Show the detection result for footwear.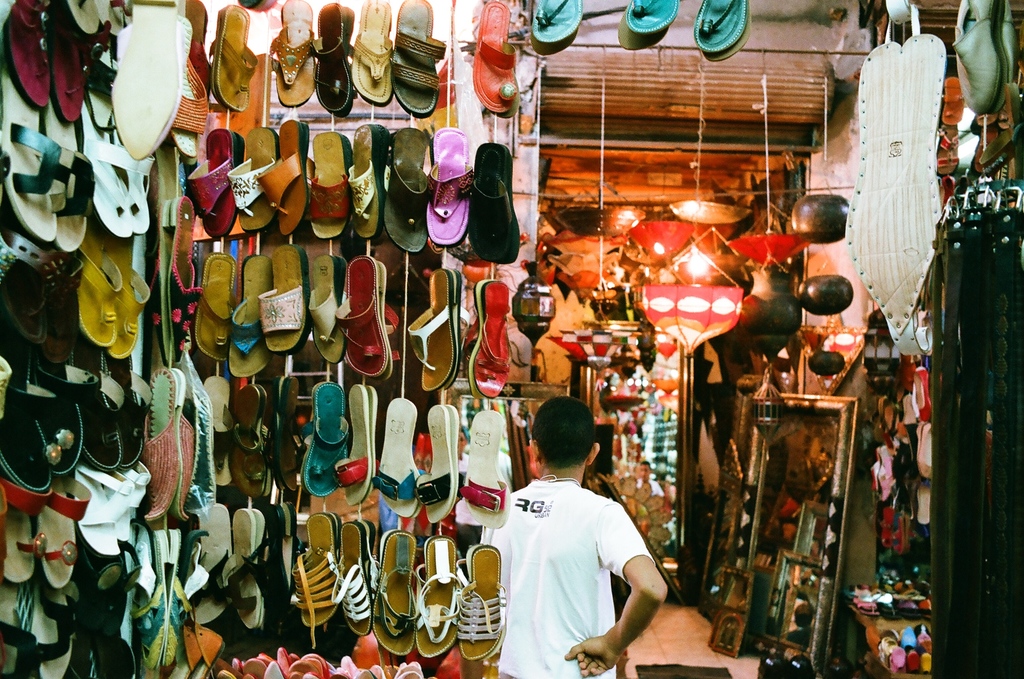
(624,0,682,35).
